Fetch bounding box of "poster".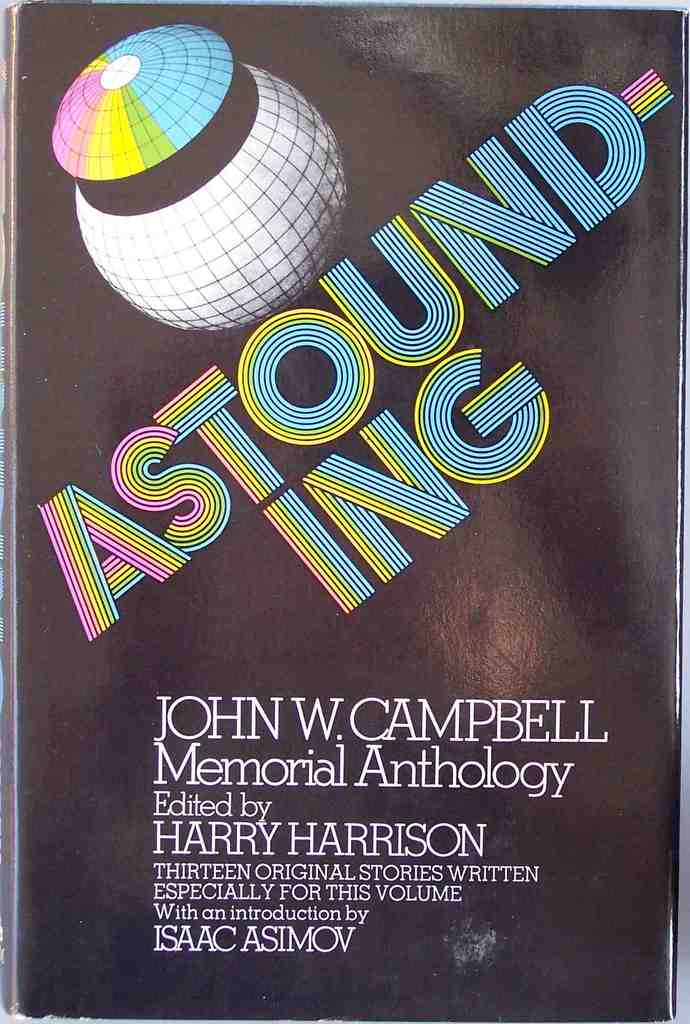
Bbox: (0, 0, 689, 1023).
